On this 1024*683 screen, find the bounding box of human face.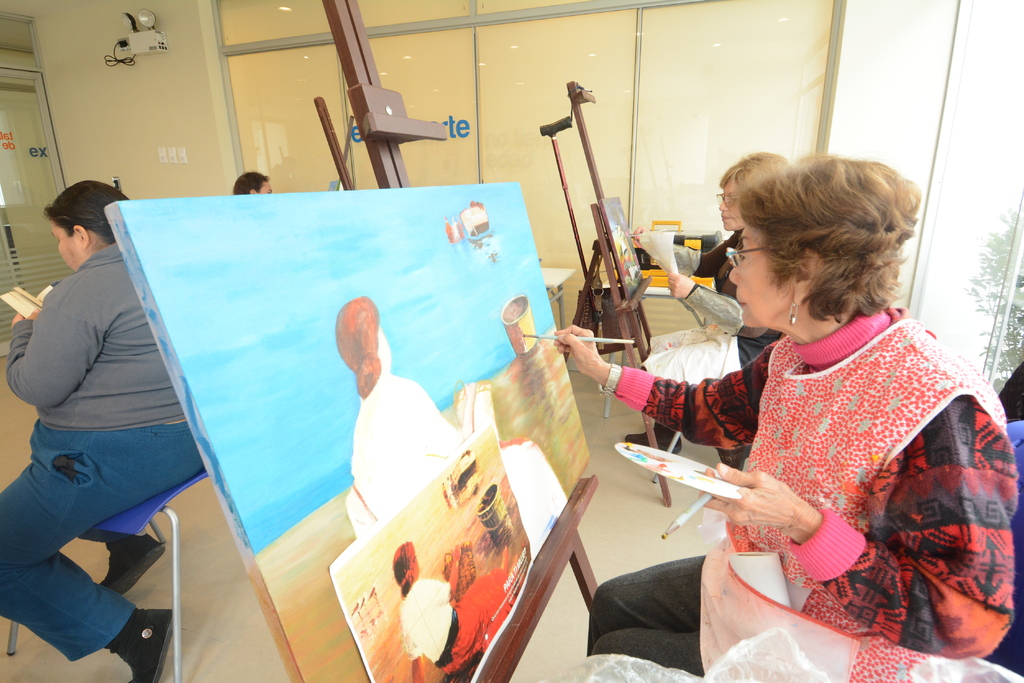
Bounding box: box(260, 180, 273, 196).
